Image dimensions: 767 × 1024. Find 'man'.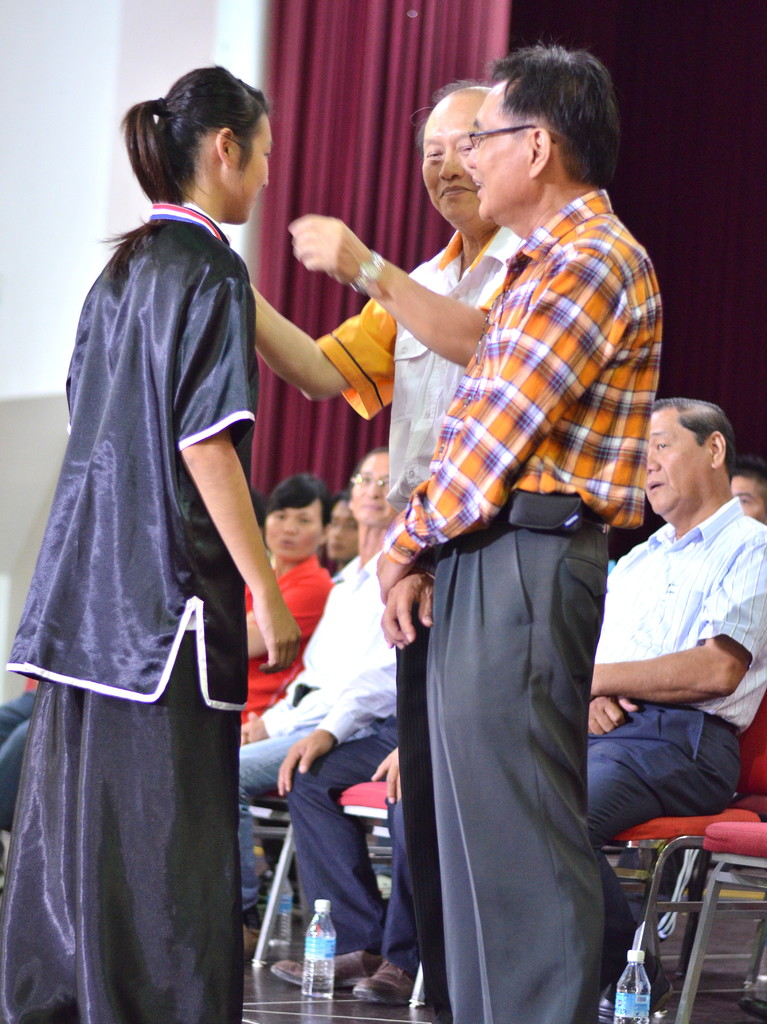
238,445,397,910.
